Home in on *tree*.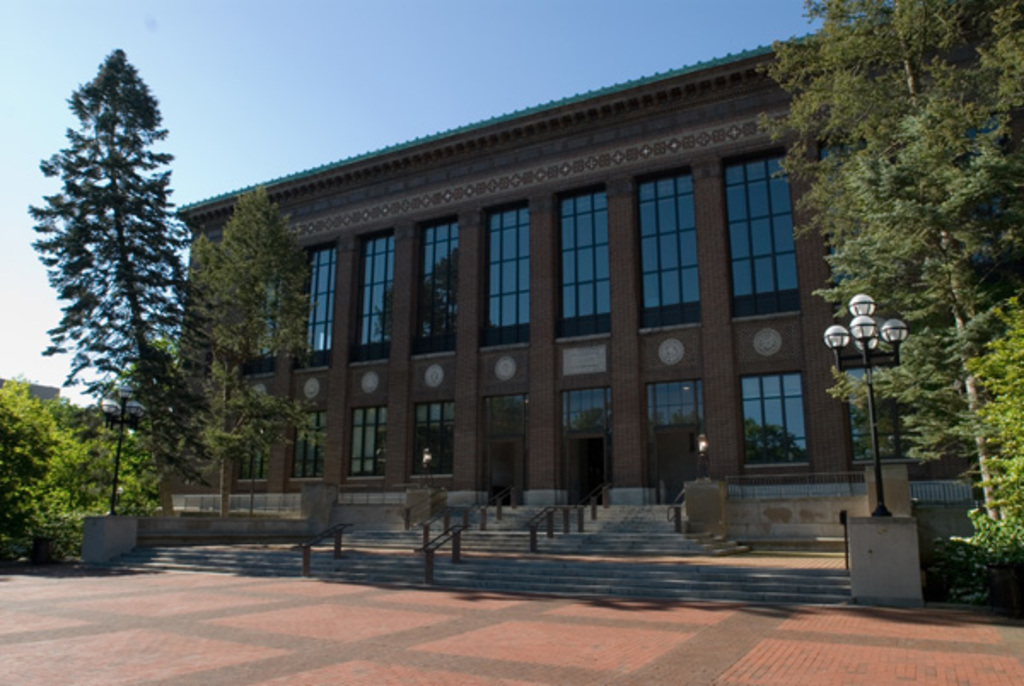
Homed in at region(744, 0, 1022, 524).
